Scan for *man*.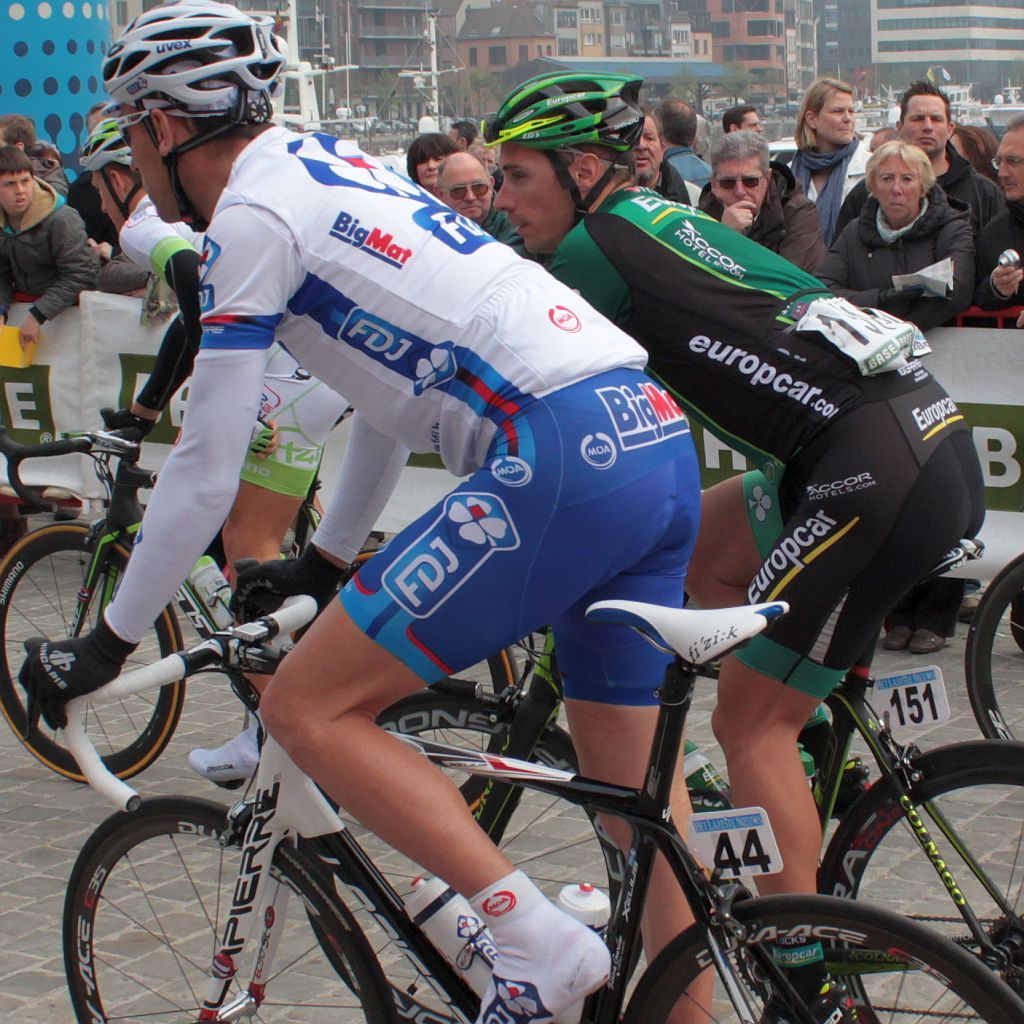
Scan result: bbox=(447, 119, 479, 152).
